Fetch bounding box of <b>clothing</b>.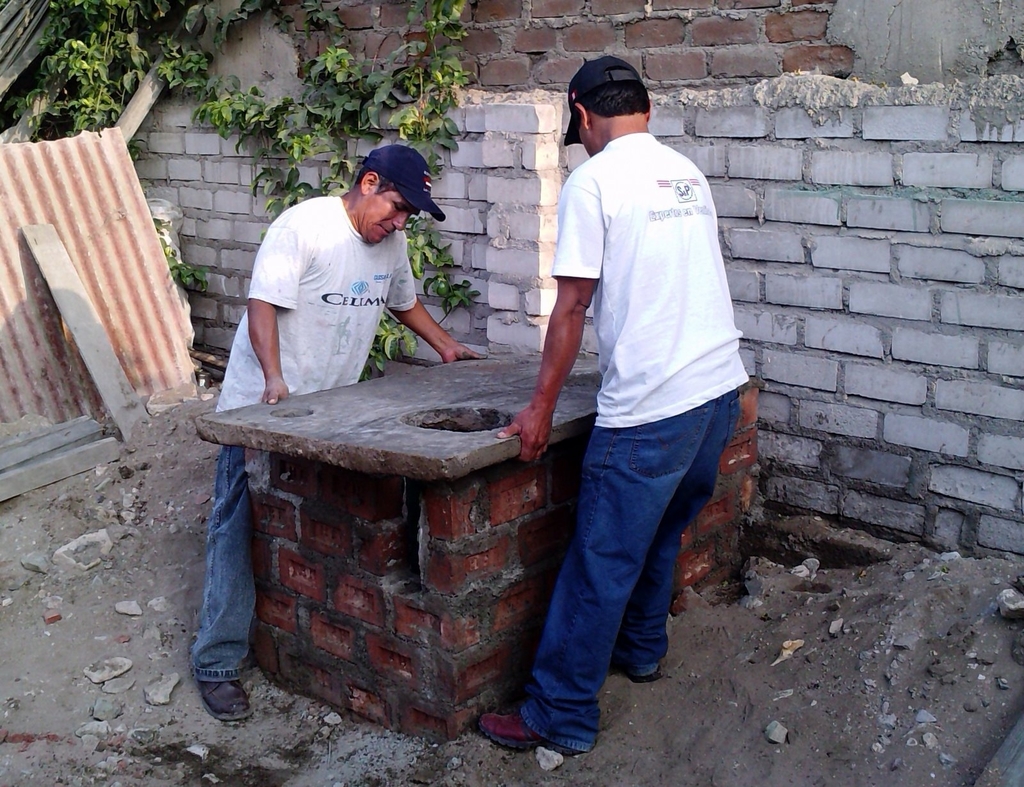
Bbox: {"left": 518, "top": 128, "right": 752, "bottom": 755}.
